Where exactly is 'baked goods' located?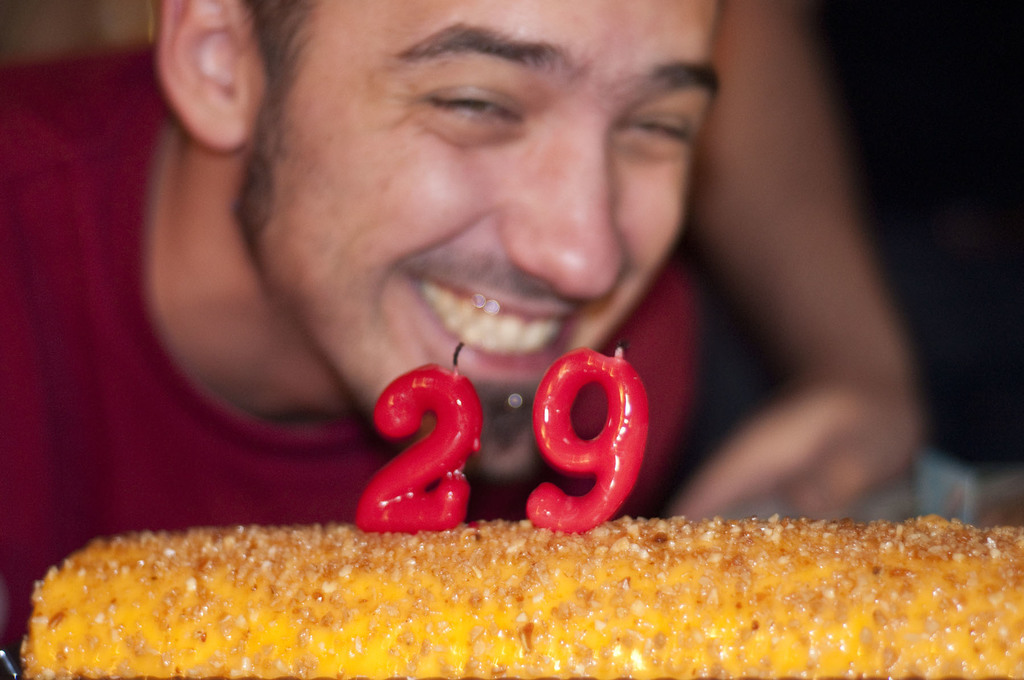
Its bounding box is BBox(15, 521, 1023, 679).
